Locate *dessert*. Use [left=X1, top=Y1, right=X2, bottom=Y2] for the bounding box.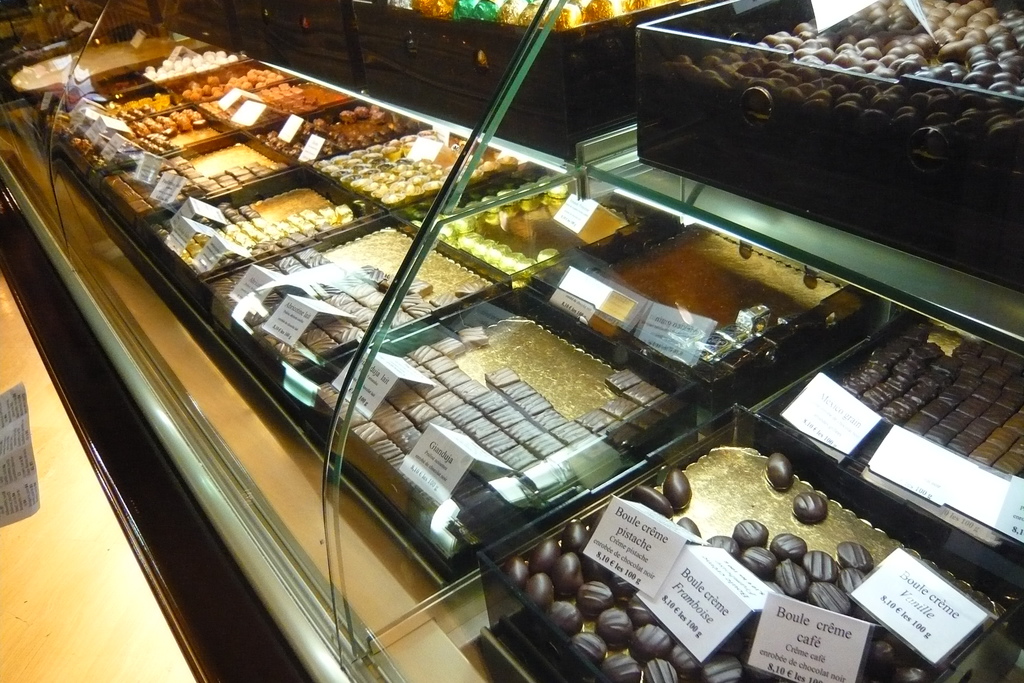
[left=791, top=485, right=829, bottom=518].
